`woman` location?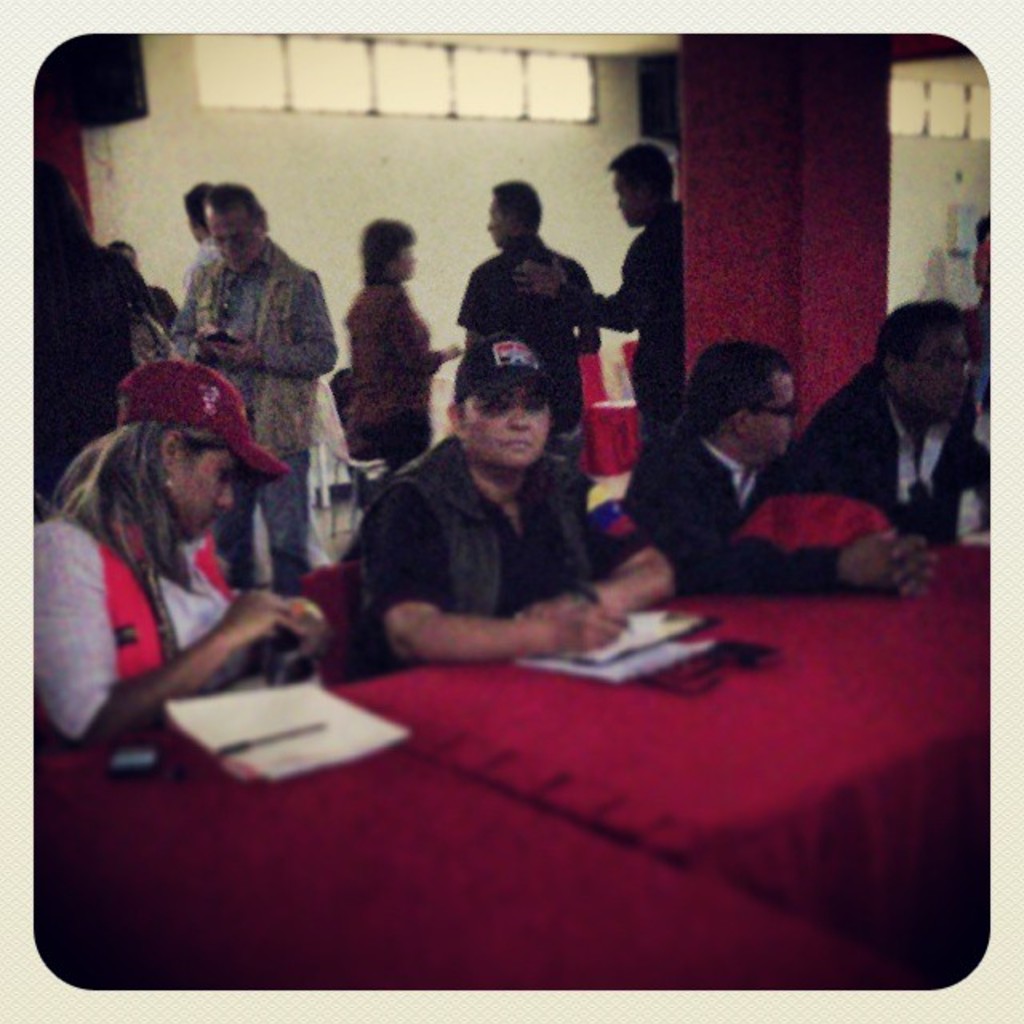
{"x1": 341, "y1": 214, "x2": 464, "y2": 494}
